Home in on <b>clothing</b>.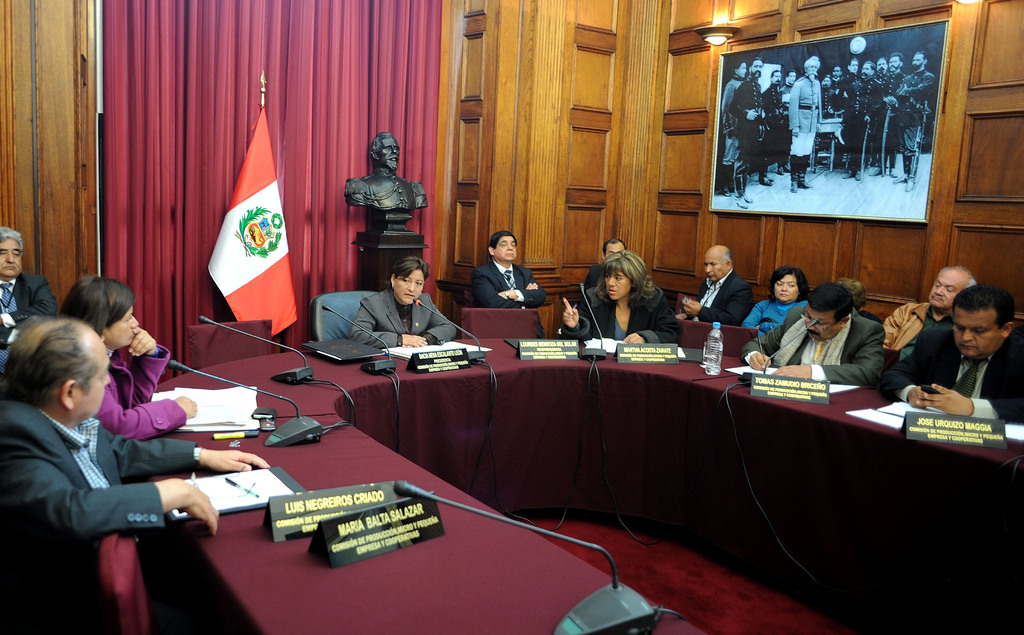
Homed in at crop(344, 282, 456, 359).
